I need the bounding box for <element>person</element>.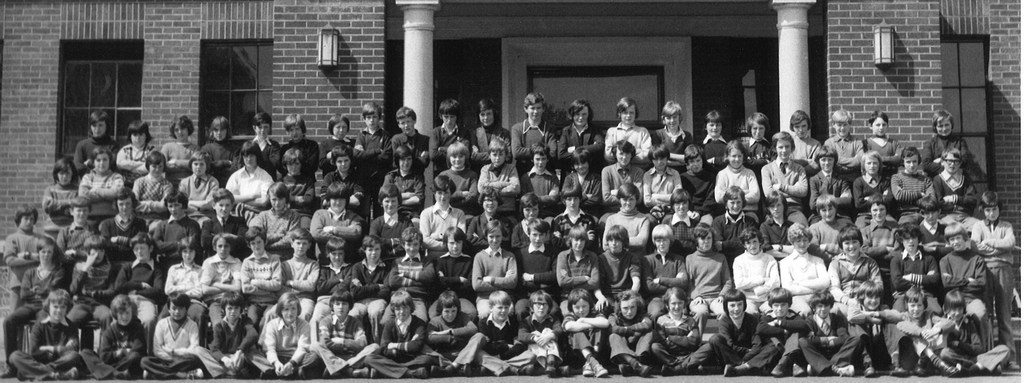
Here it is: [520, 193, 556, 229].
